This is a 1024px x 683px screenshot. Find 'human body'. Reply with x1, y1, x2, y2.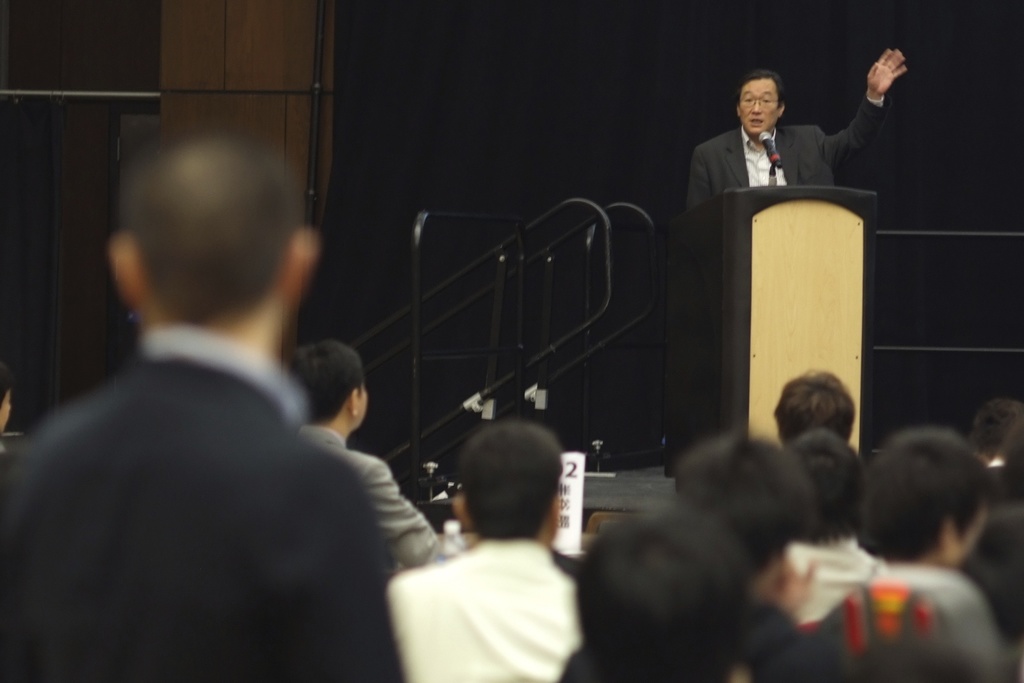
766, 363, 859, 445.
